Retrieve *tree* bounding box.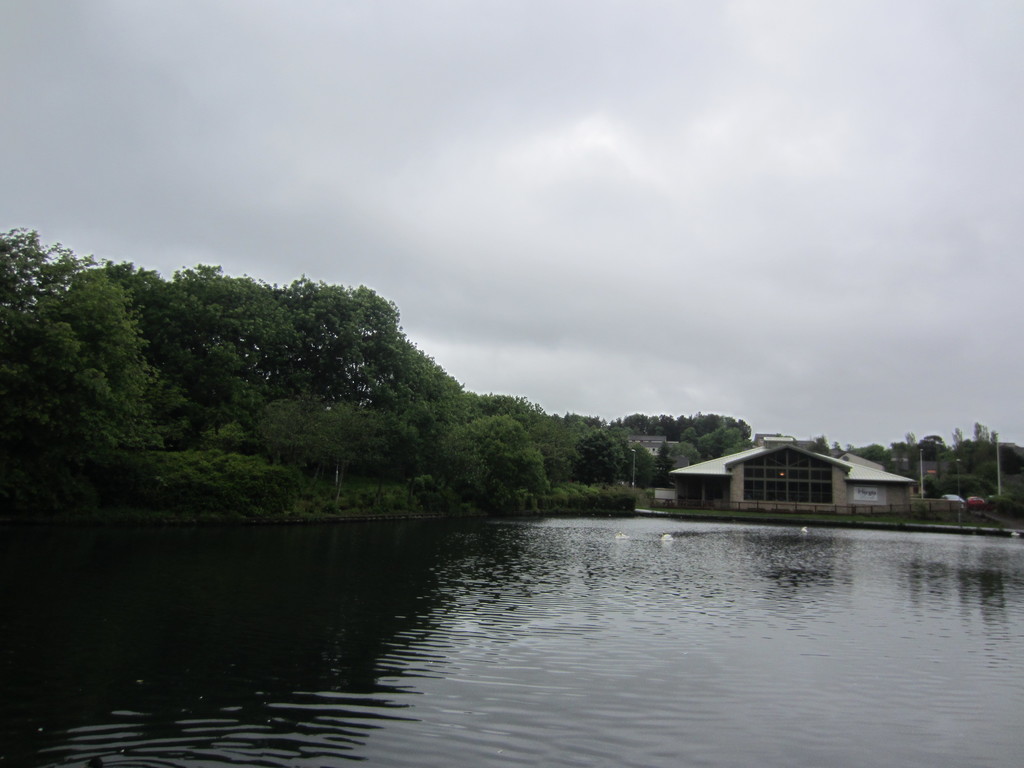
Bounding box: 625 410 646 436.
